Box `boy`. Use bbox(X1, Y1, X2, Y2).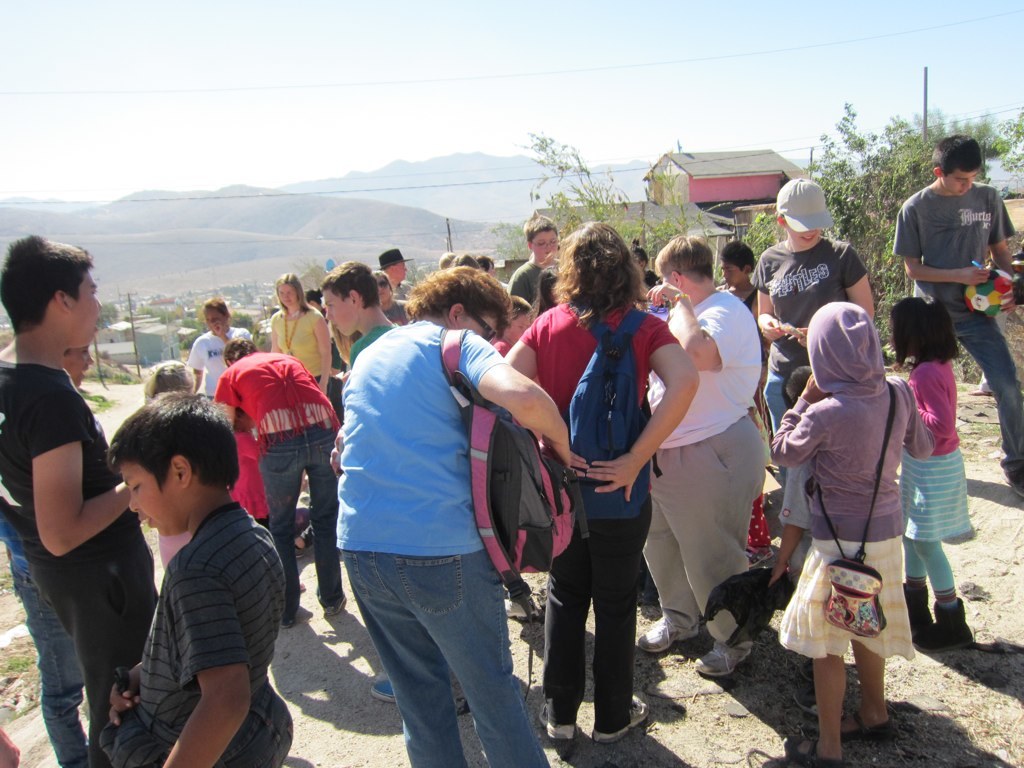
bbox(102, 394, 297, 767).
